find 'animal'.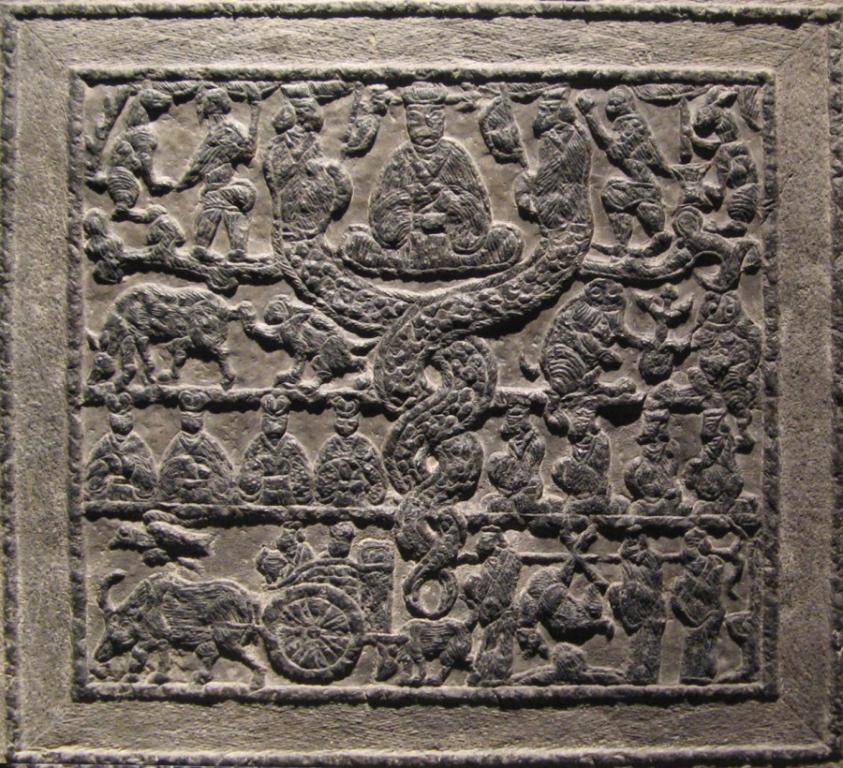
370 82 600 611.
